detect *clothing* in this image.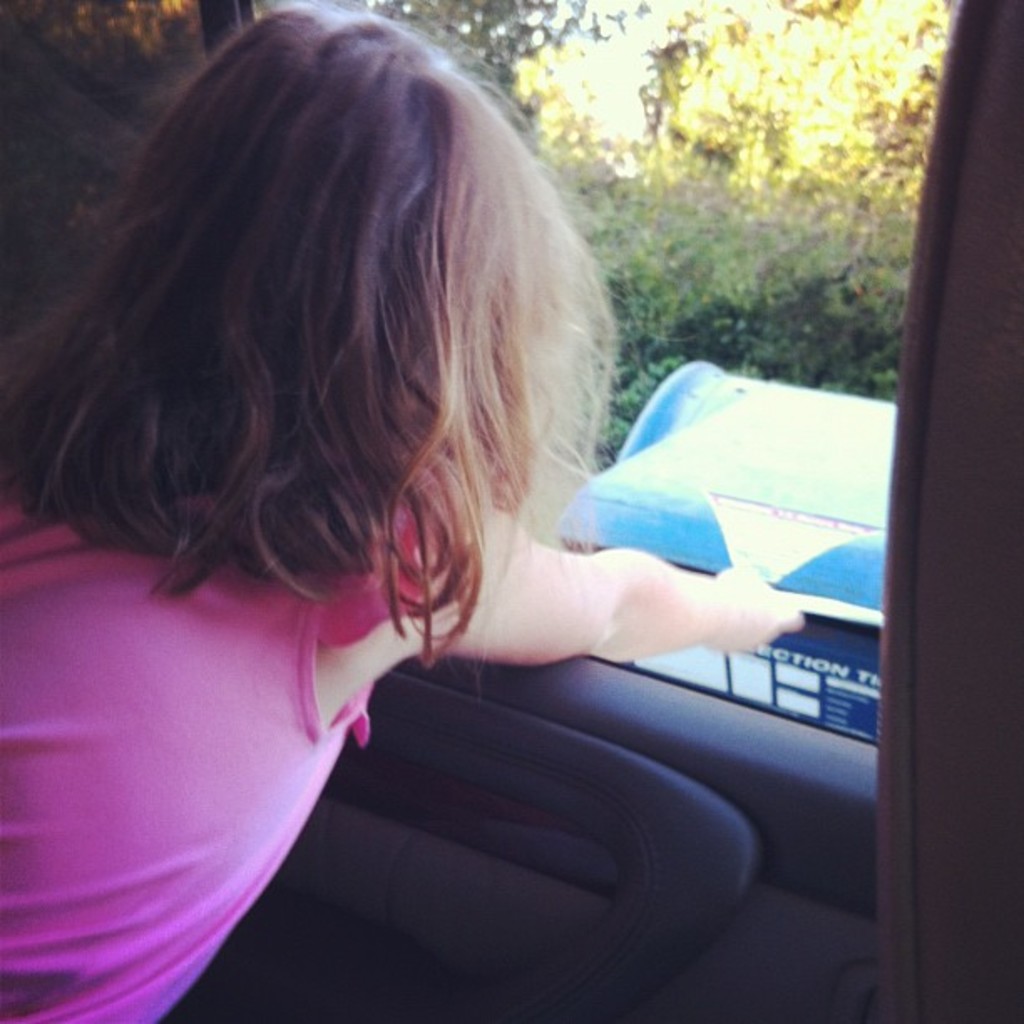
Detection: [10, 465, 648, 989].
